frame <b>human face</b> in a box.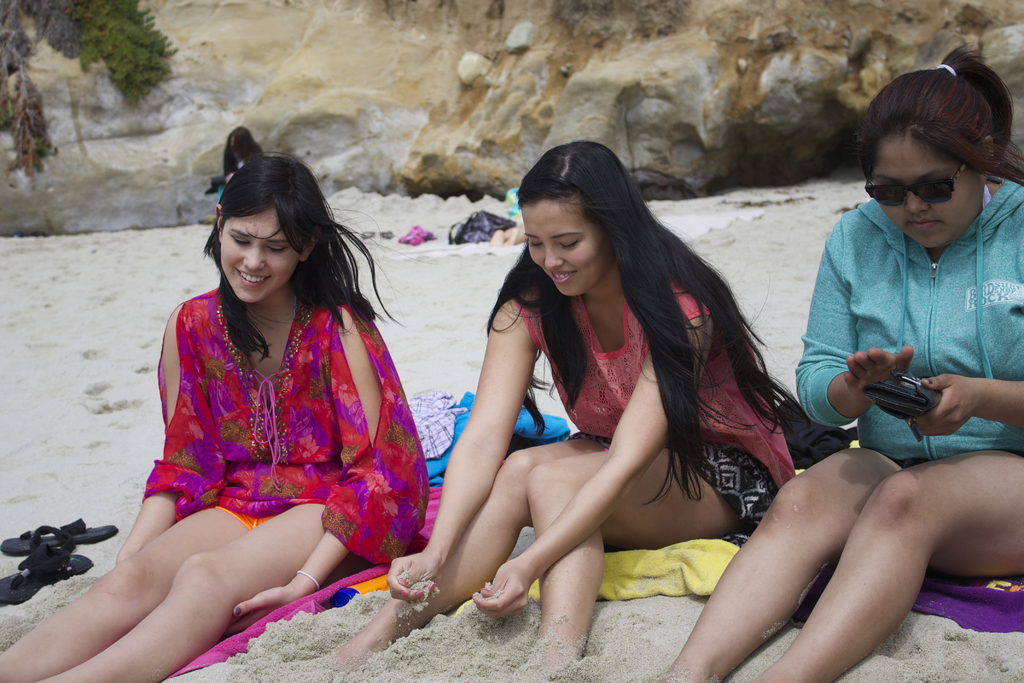
<bbox>216, 204, 303, 302</bbox>.
